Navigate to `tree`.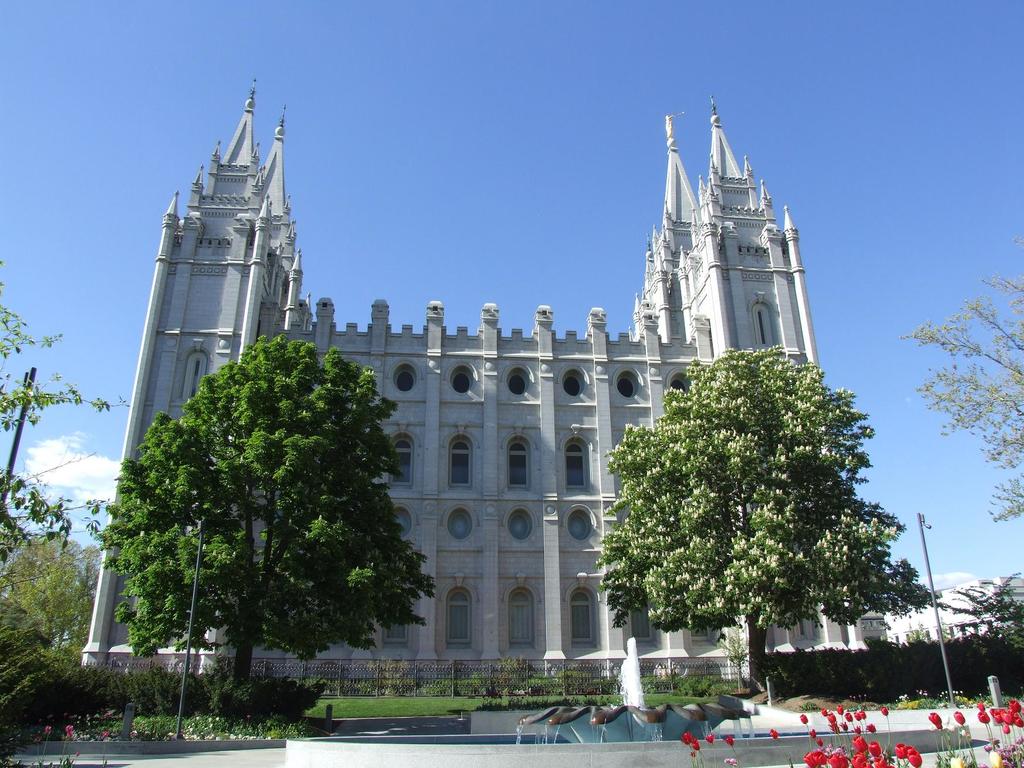
Navigation target: Rect(0, 534, 103, 663).
